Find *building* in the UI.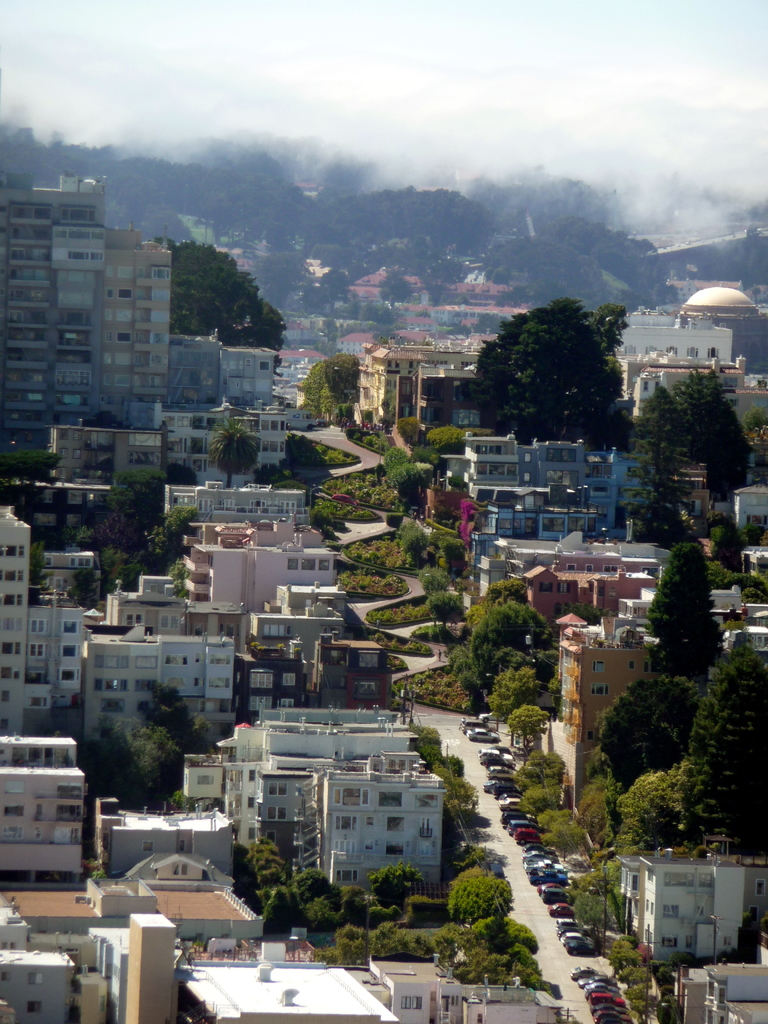
UI element at [x1=0, y1=171, x2=108, y2=456].
